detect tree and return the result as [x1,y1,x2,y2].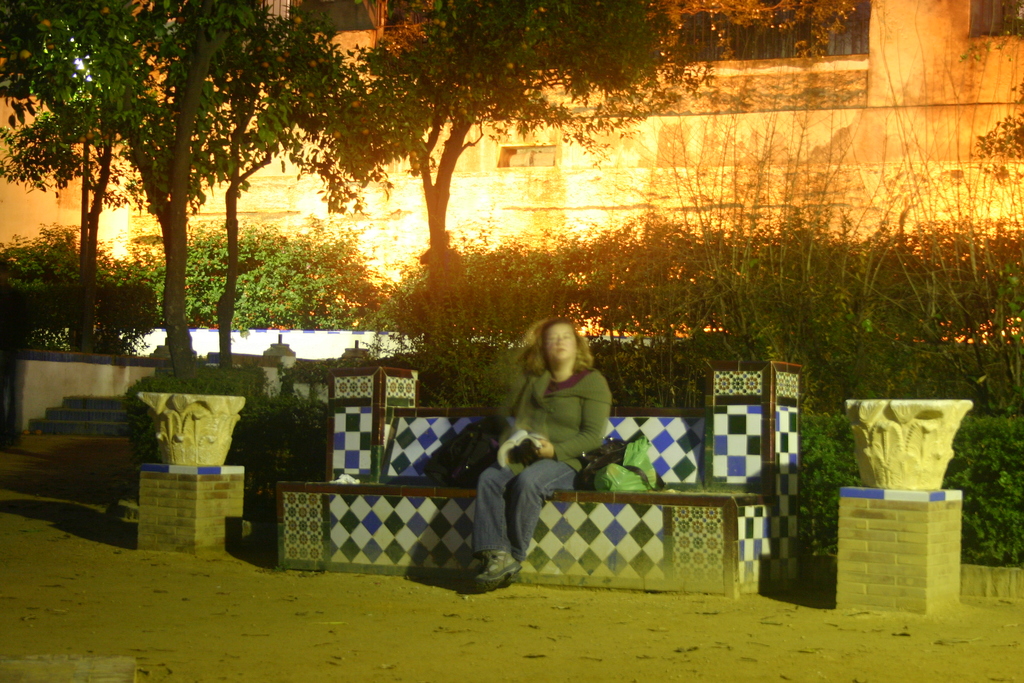
[0,210,149,347].
